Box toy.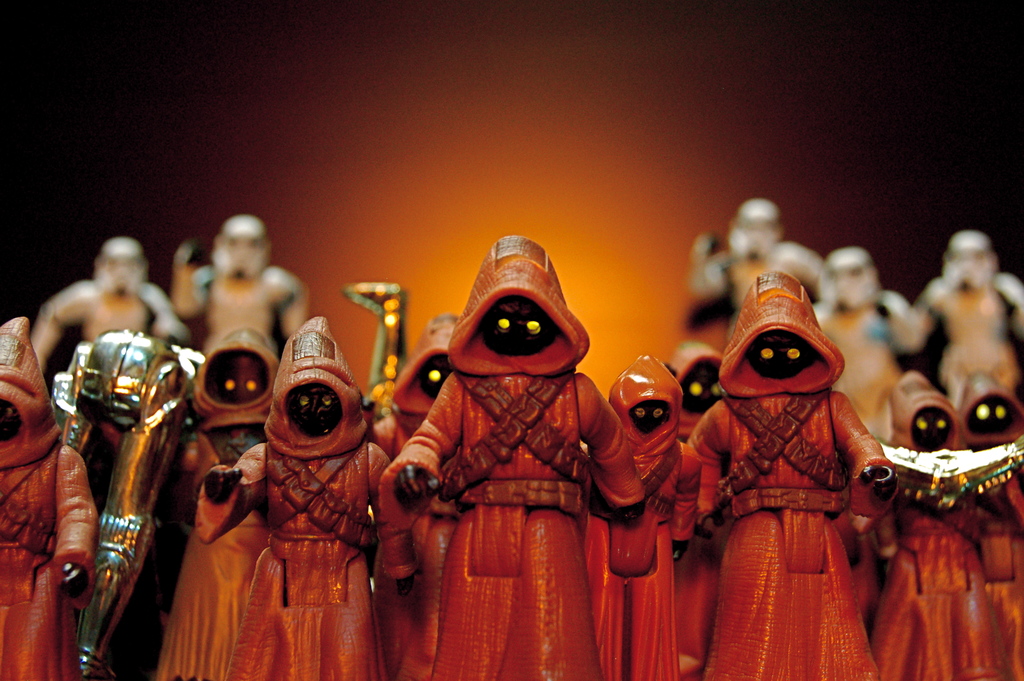
(200, 316, 388, 680).
